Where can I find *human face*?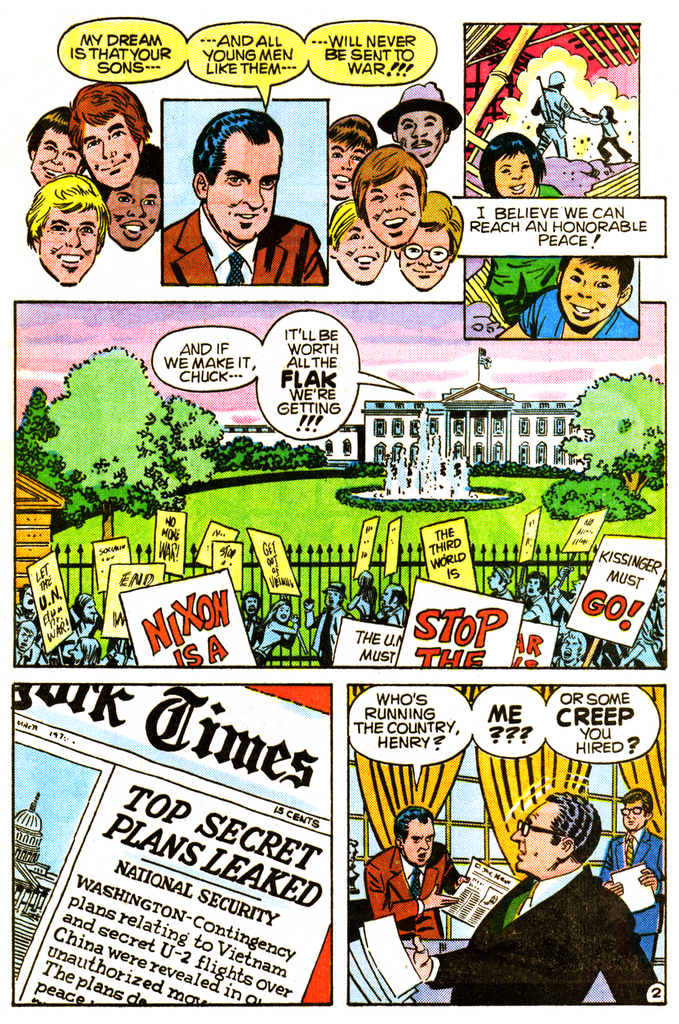
You can find it at crop(32, 127, 83, 183).
